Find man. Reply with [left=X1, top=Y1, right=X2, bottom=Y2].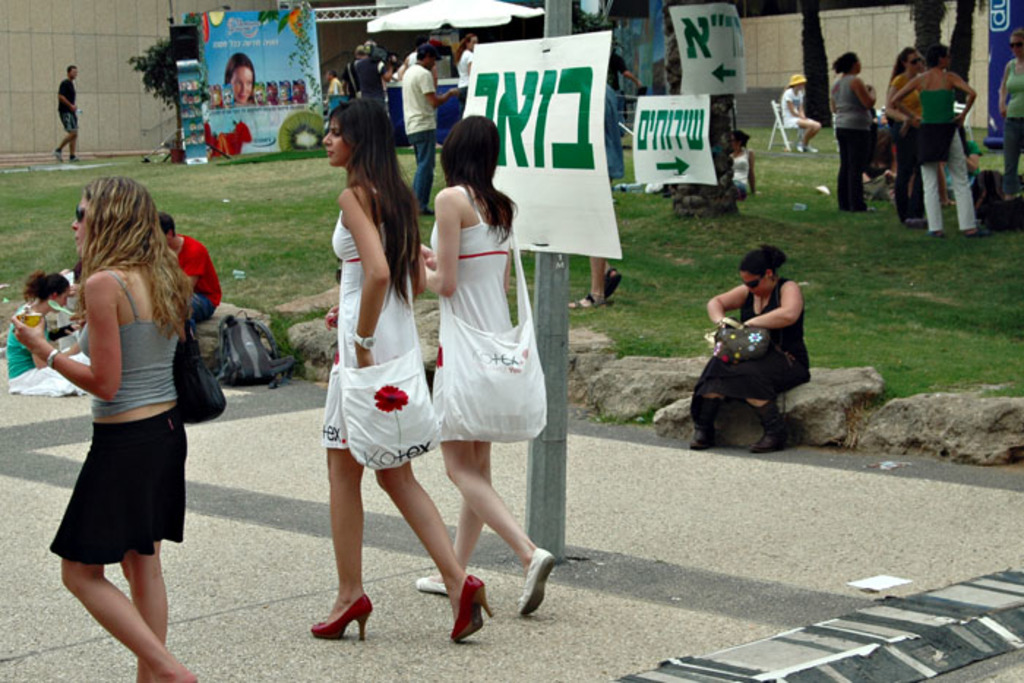
[left=48, top=61, right=86, bottom=164].
